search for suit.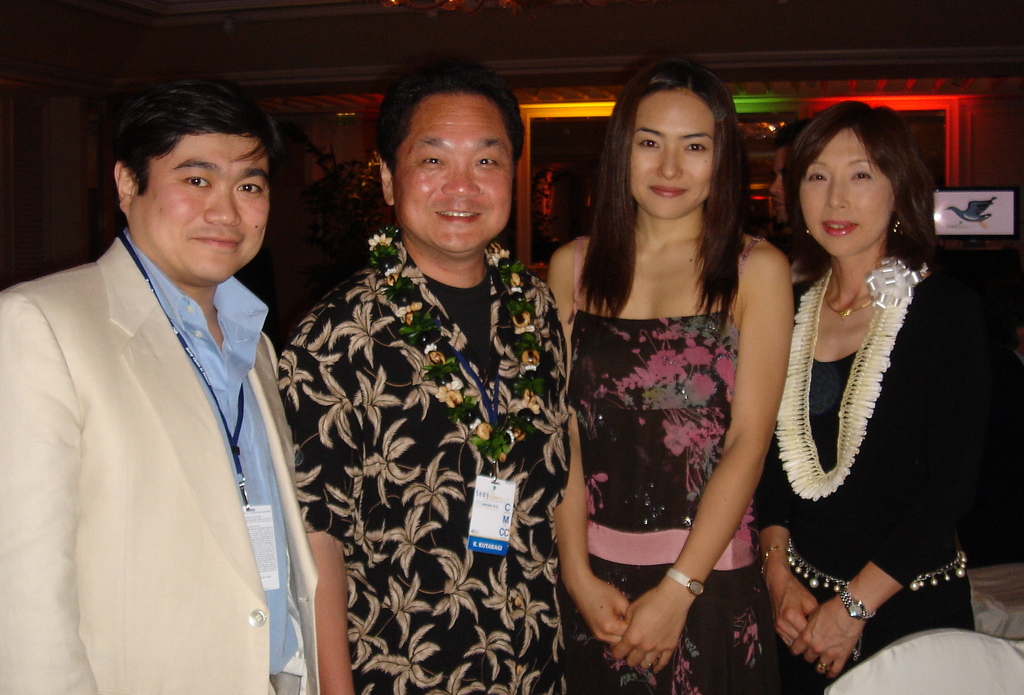
Found at 13:133:333:694.
